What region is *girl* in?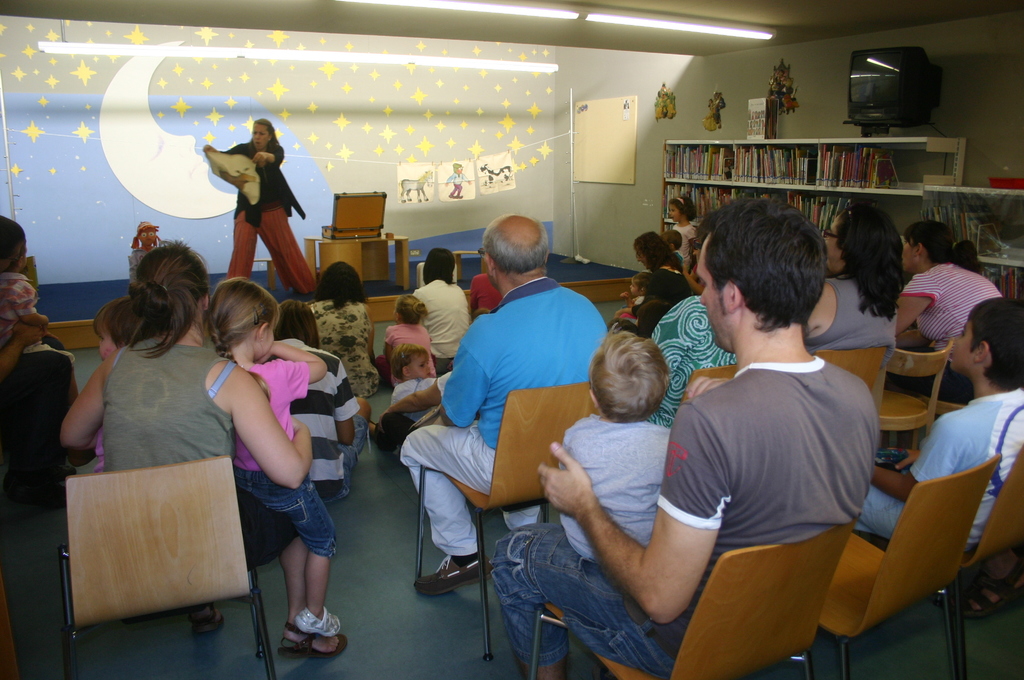
[204,274,341,639].
